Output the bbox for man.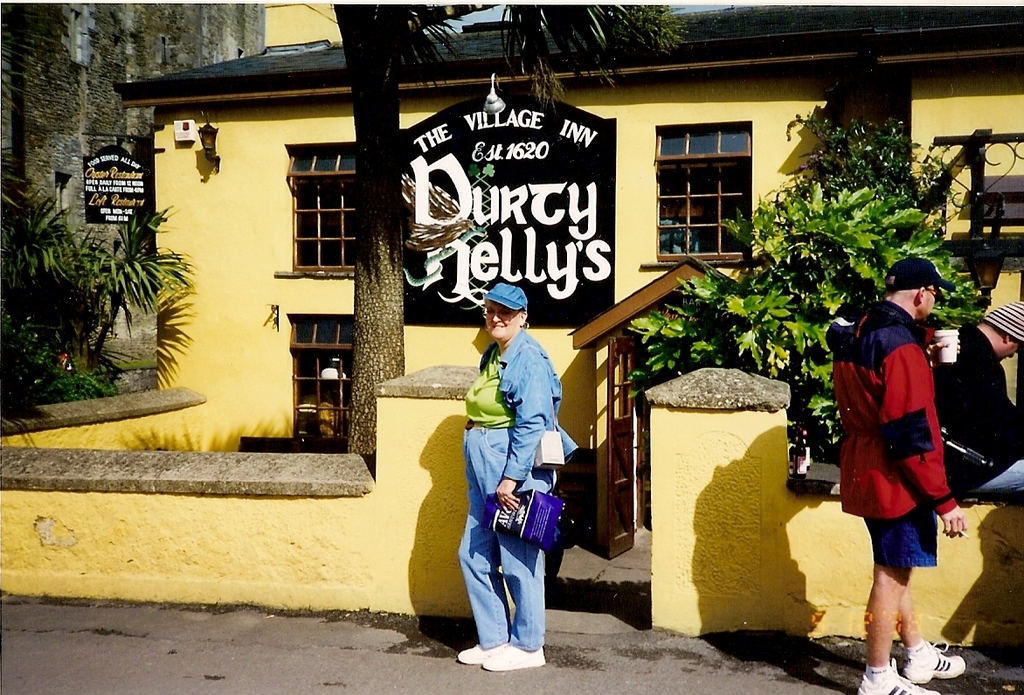
locate(923, 295, 1023, 508).
